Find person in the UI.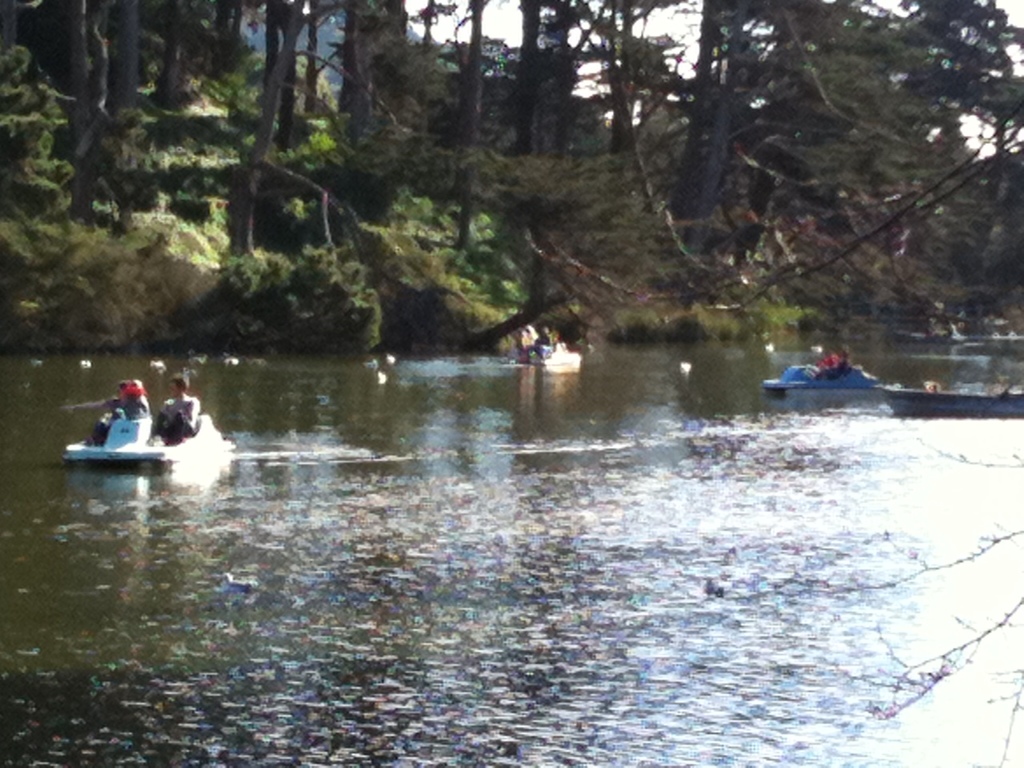
UI element at left=818, top=350, right=856, bottom=384.
